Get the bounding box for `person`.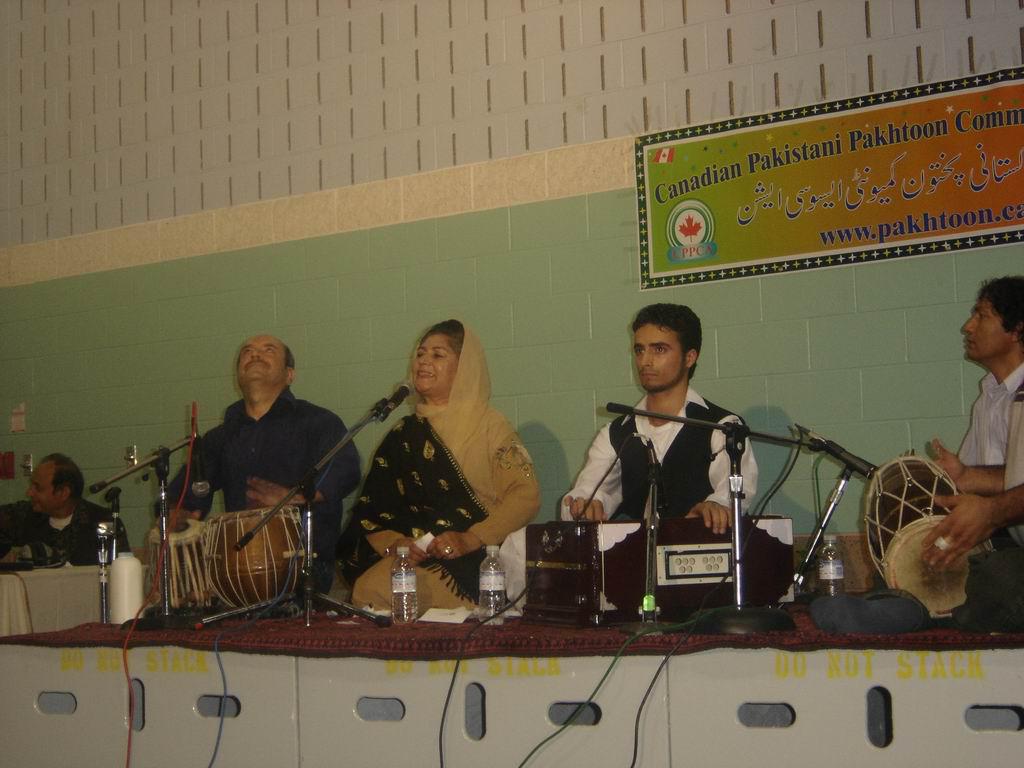
{"left": 139, "top": 326, "right": 334, "bottom": 646}.
